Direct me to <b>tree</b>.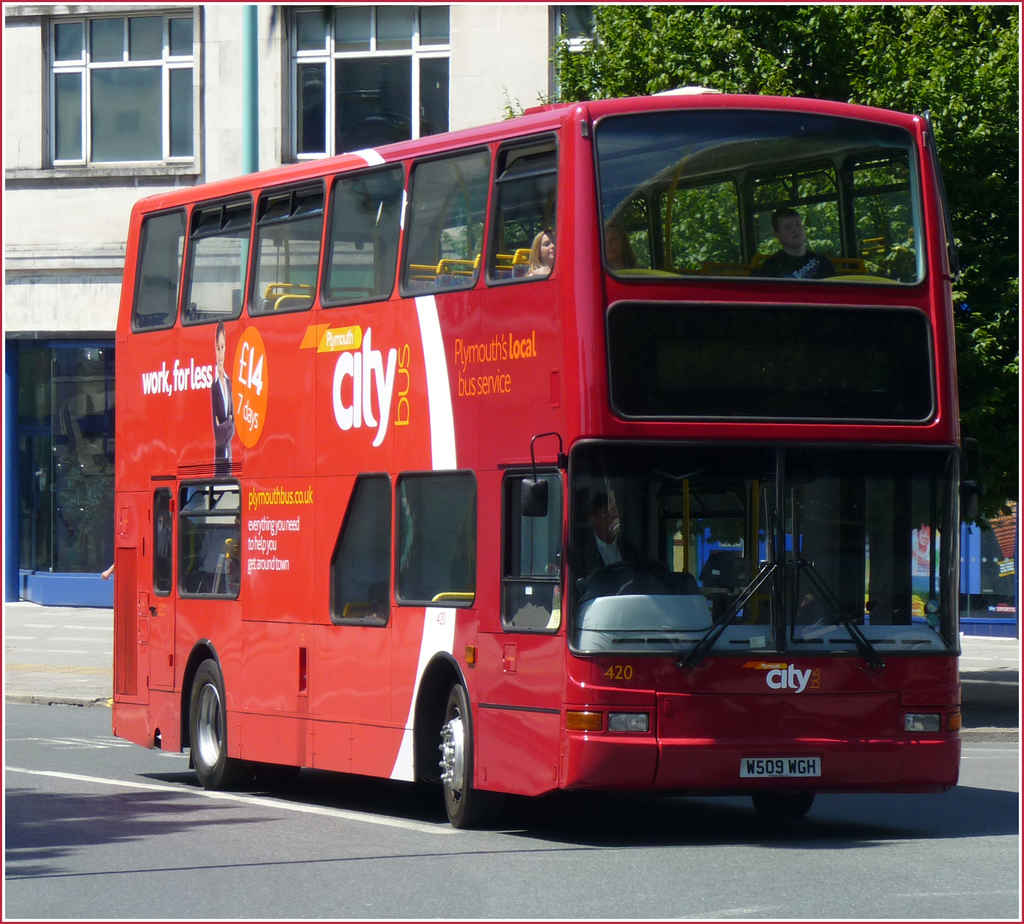
Direction: {"left": 481, "top": 0, "right": 1018, "bottom": 547}.
